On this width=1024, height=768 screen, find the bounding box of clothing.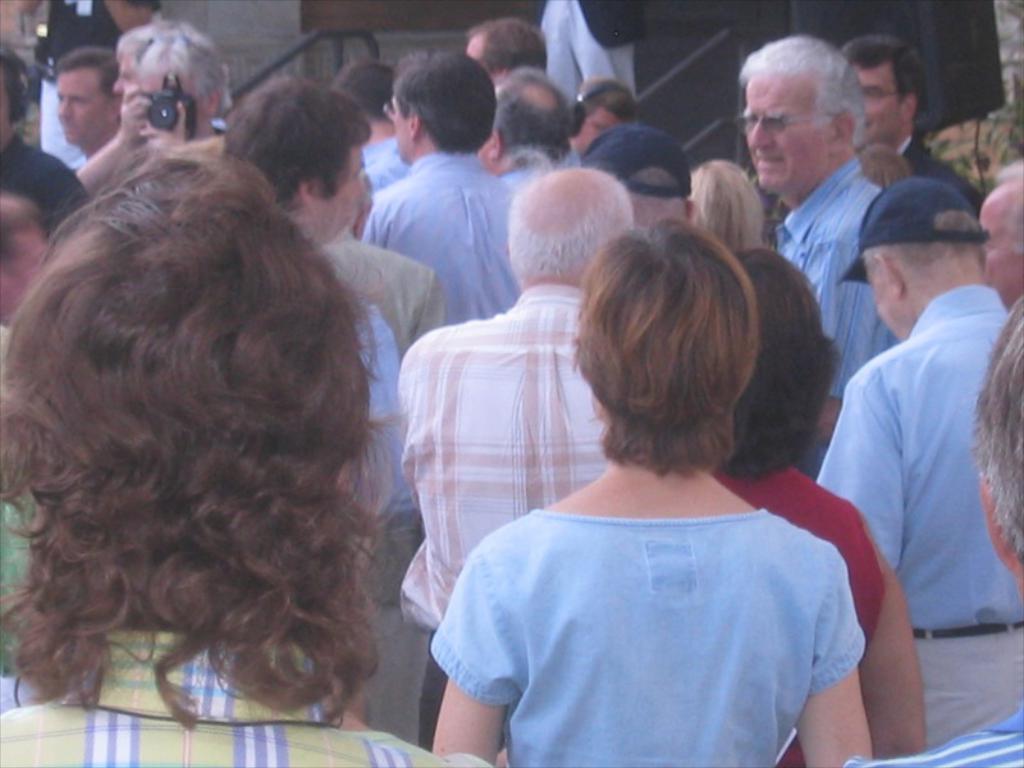
Bounding box: [left=362, top=154, right=508, bottom=321].
